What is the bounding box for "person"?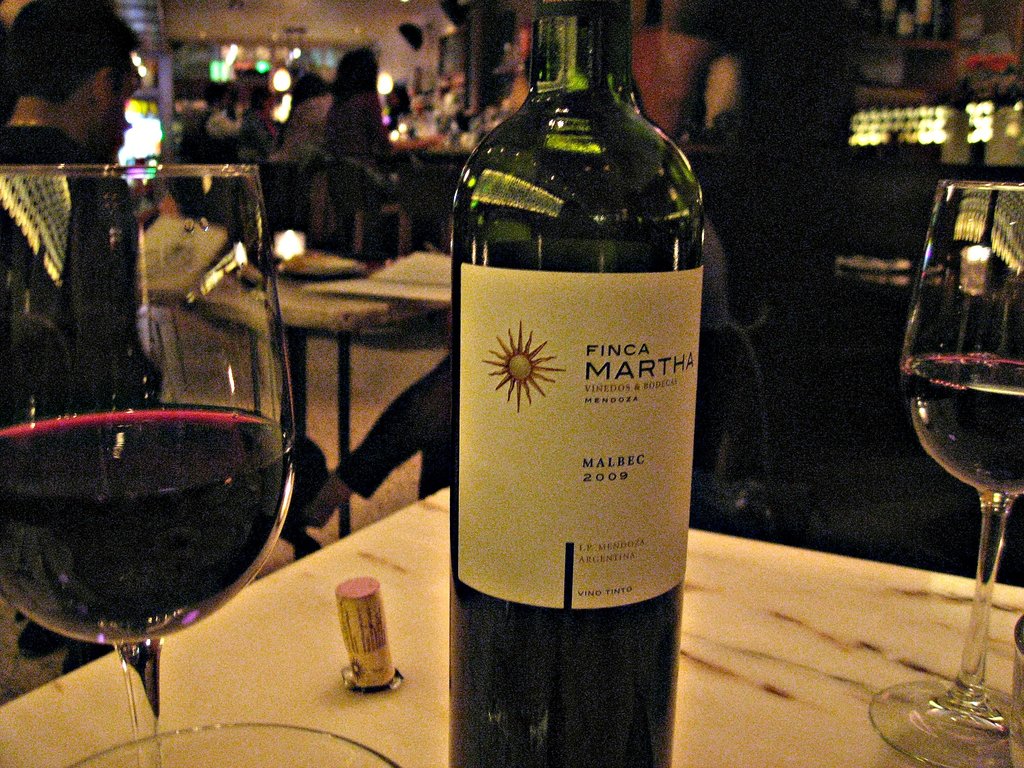
box=[321, 48, 452, 254].
